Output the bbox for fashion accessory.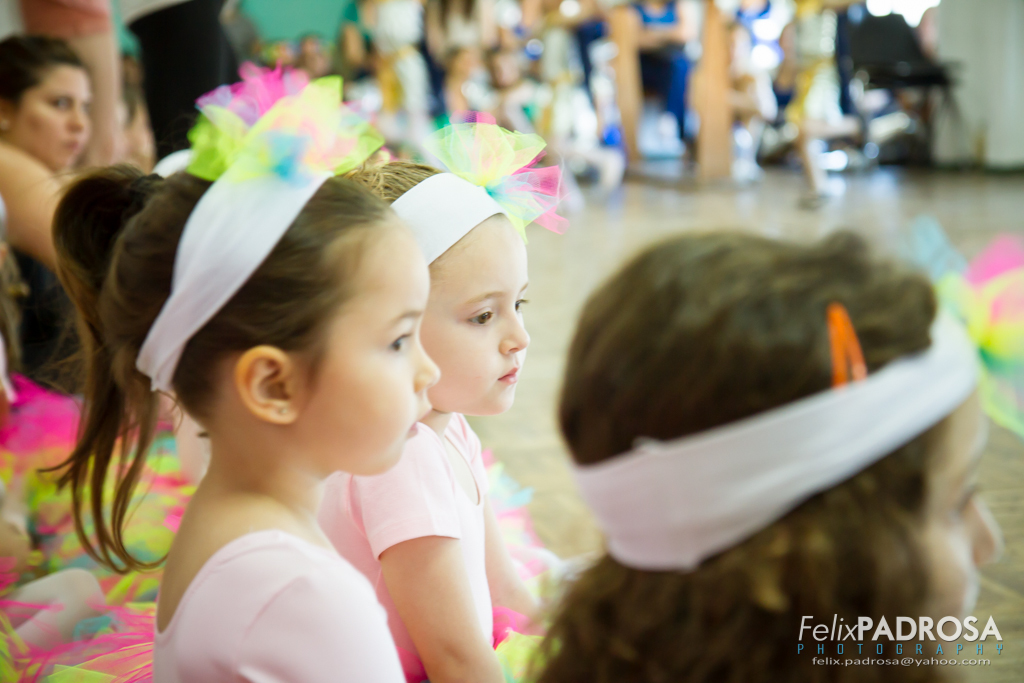
pyautogui.locateOnScreen(280, 405, 284, 413).
